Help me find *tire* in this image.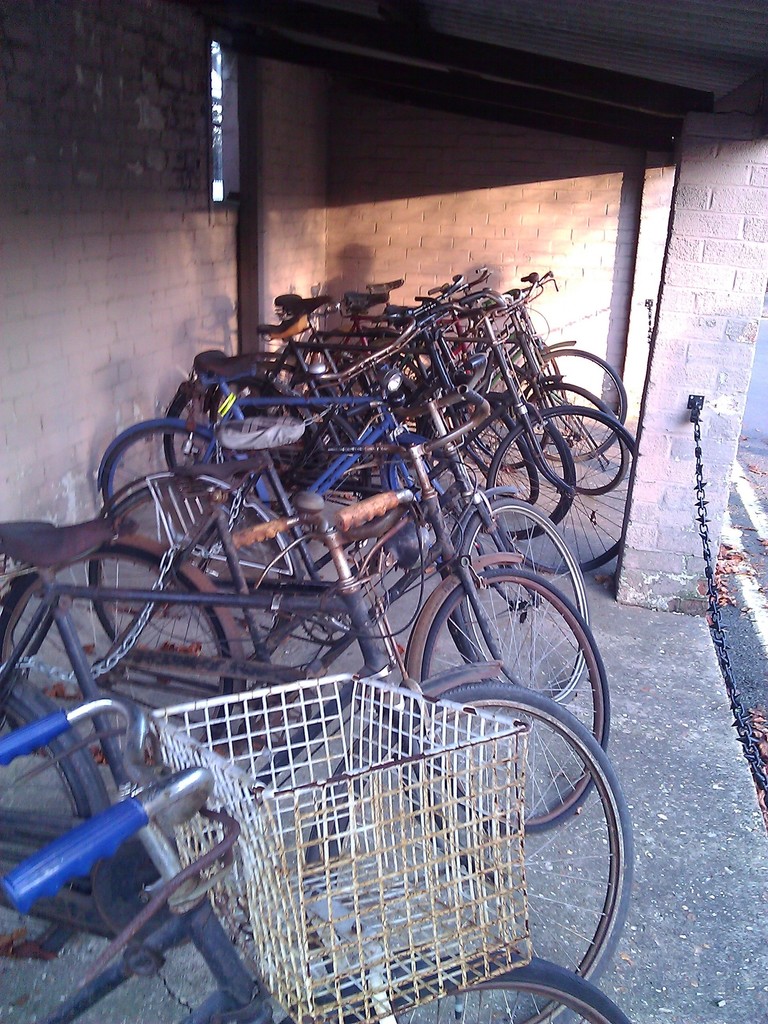
Found it: region(0, 666, 112, 956).
